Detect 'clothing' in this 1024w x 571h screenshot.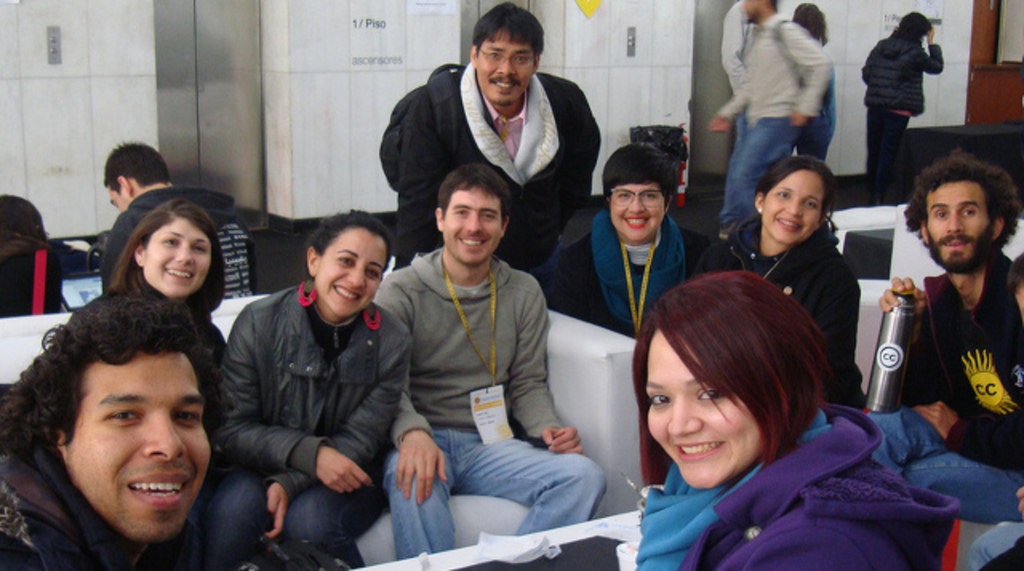
Detection: (213,286,405,566).
